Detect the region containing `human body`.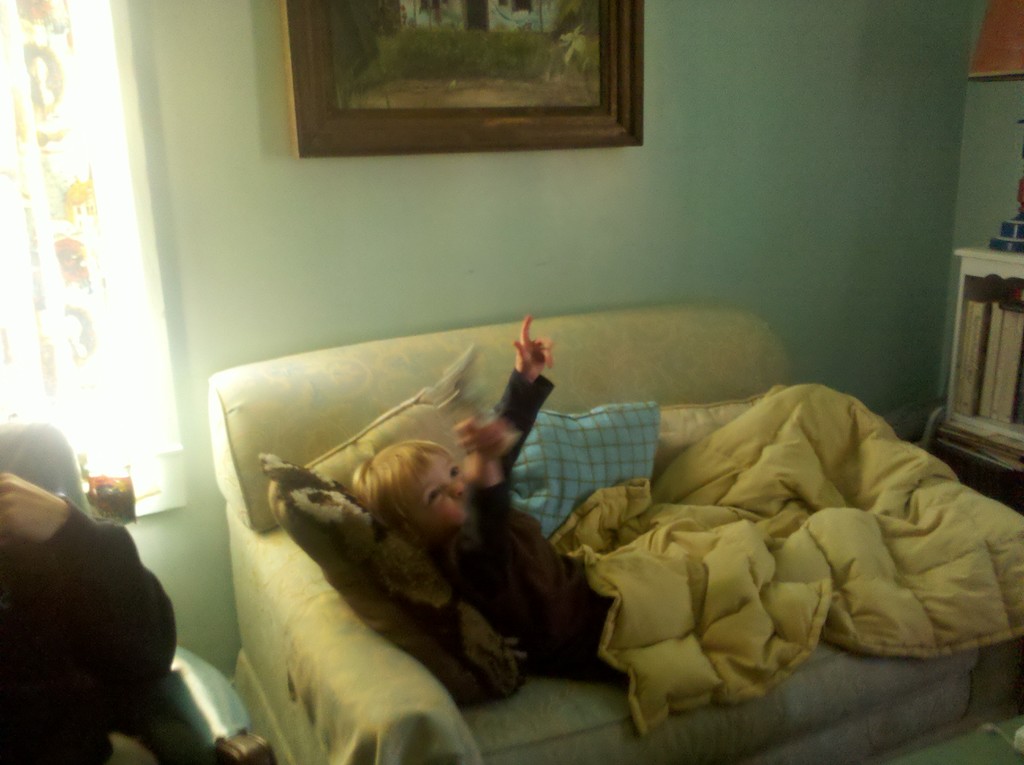
box=[361, 318, 607, 679].
